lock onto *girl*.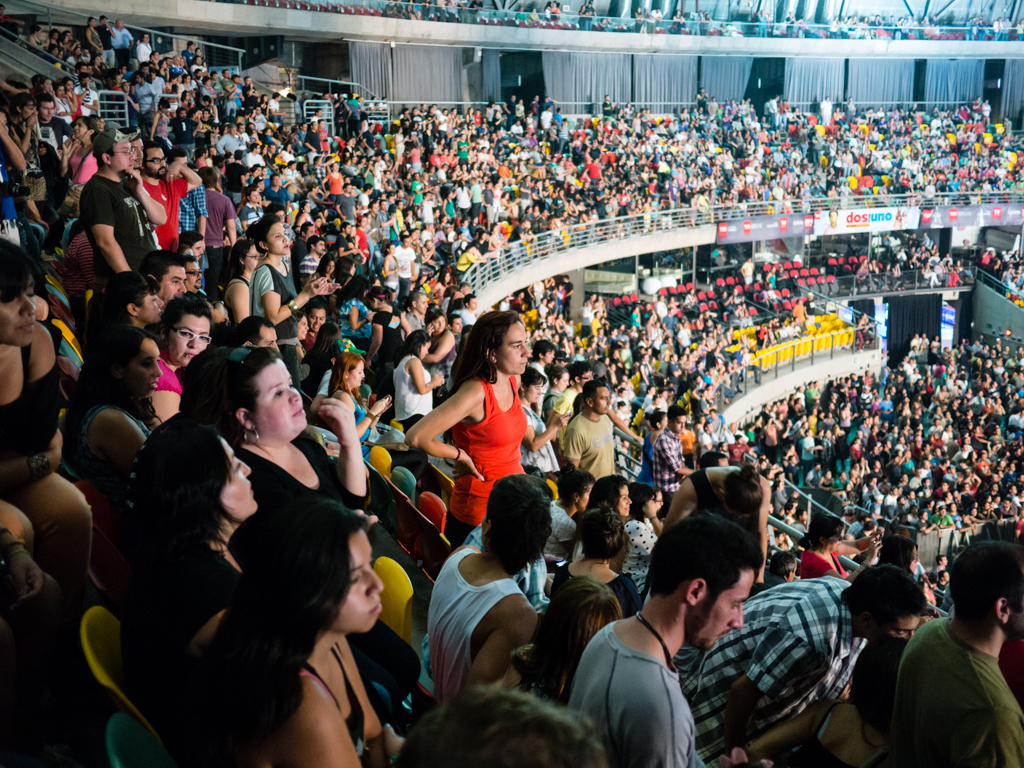
Locked: box(0, 93, 37, 173).
